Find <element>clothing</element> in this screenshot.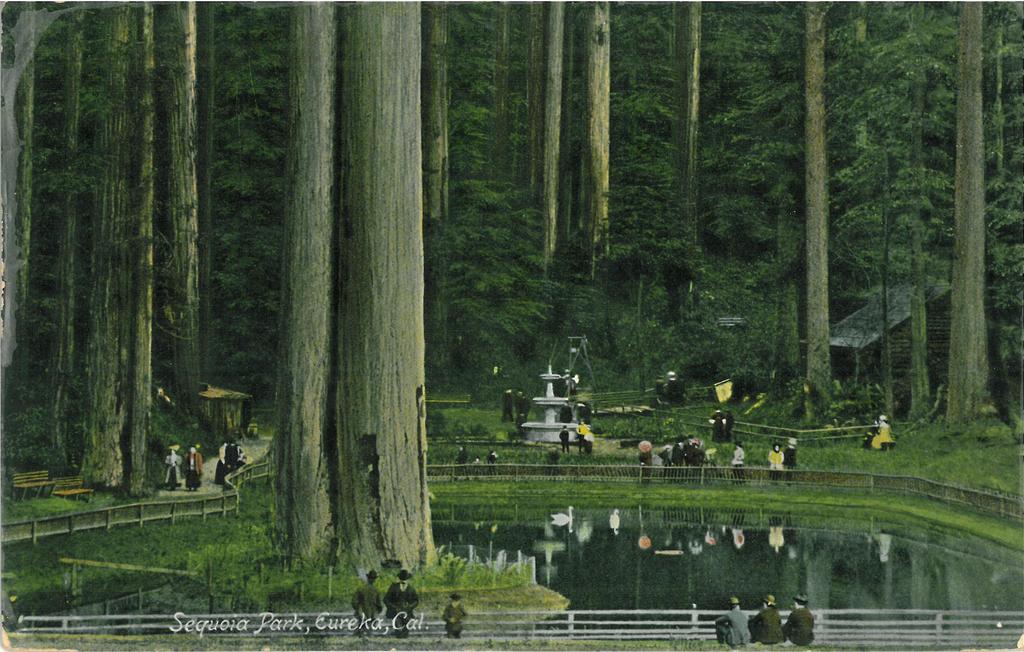
The bounding box for <element>clothing</element> is bbox(383, 579, 420, 637).
